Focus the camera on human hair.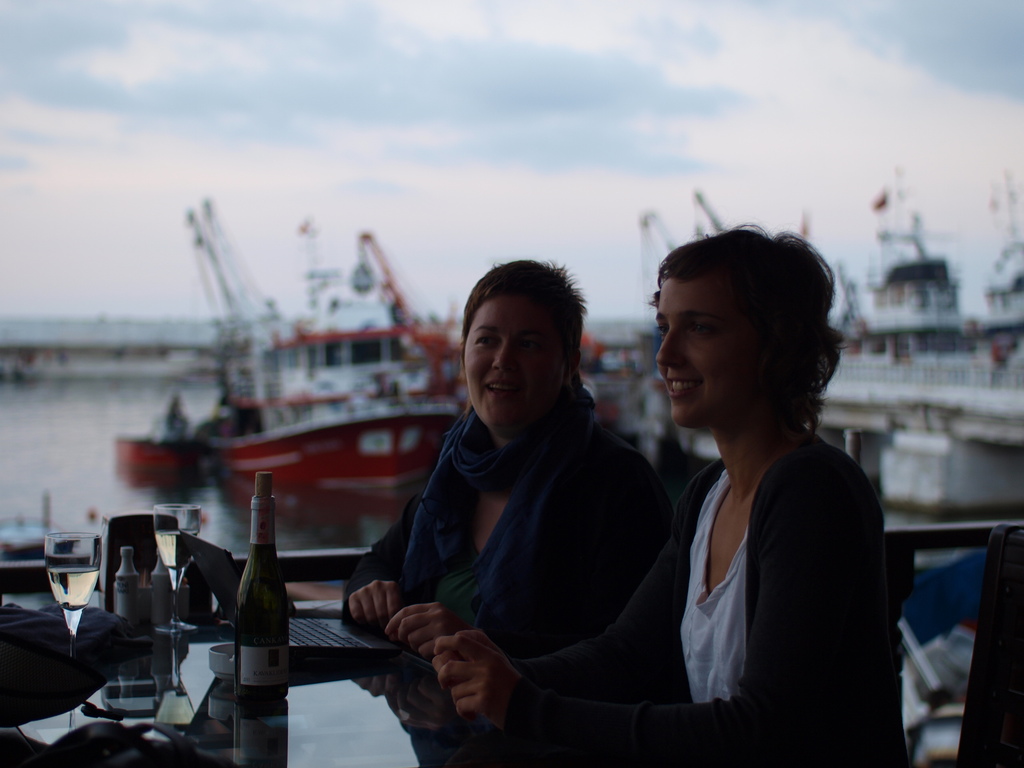
Focus region: region(459, 254, 591, 413).
